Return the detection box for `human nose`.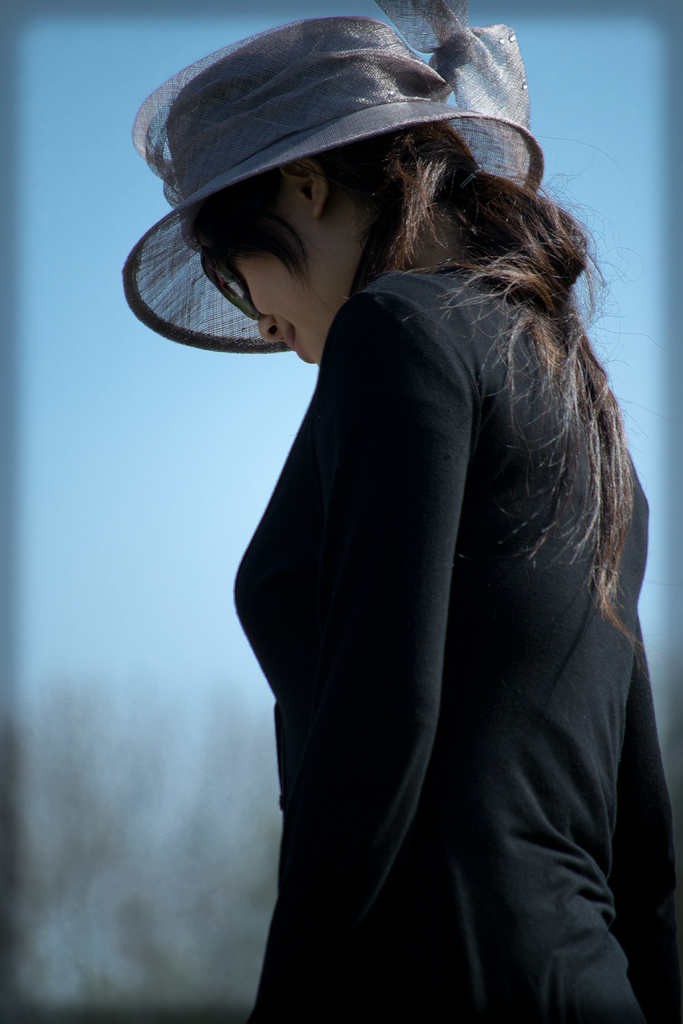
box=[259, 319, 284, 345].
